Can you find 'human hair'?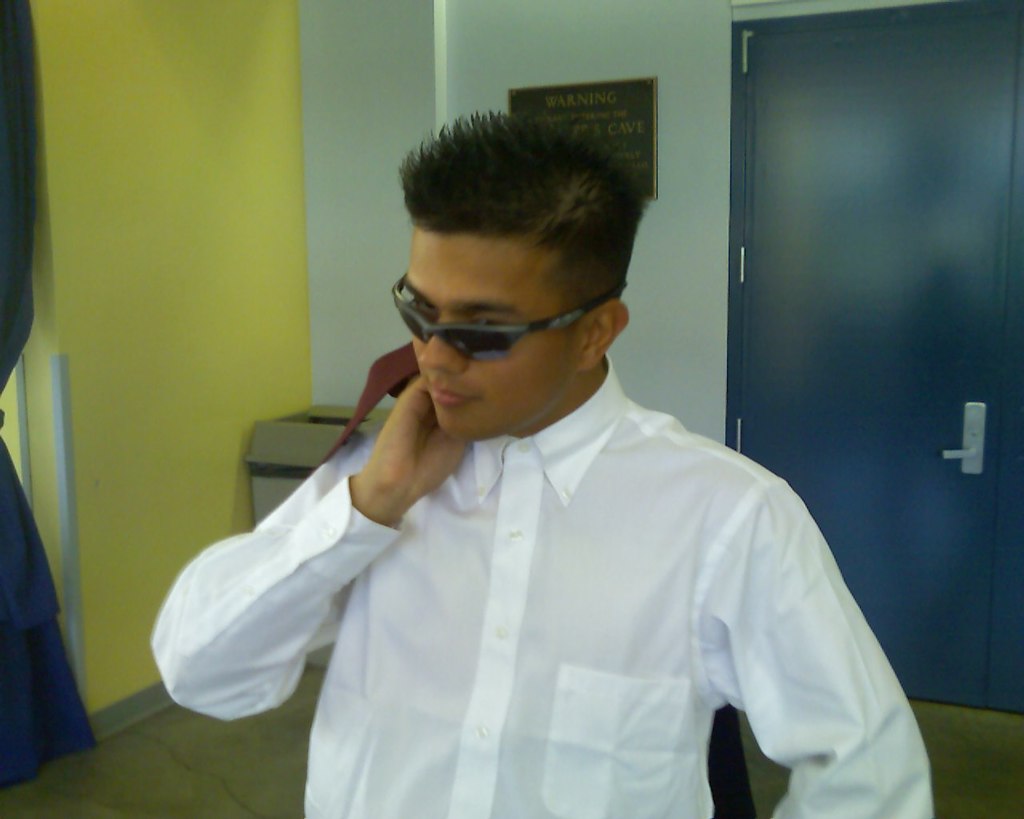
Yes, bounding box: (x1=383, y1=122, x2=641, y2=312).
